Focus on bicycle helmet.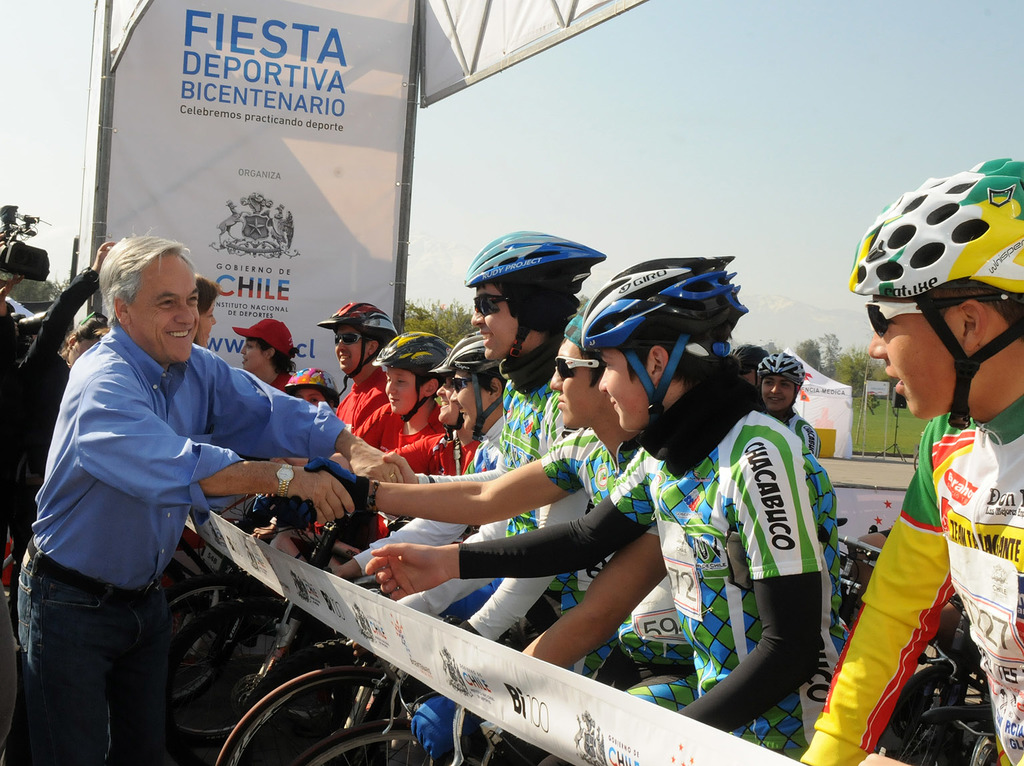
Focused at region(754, 349, 801, 384).
